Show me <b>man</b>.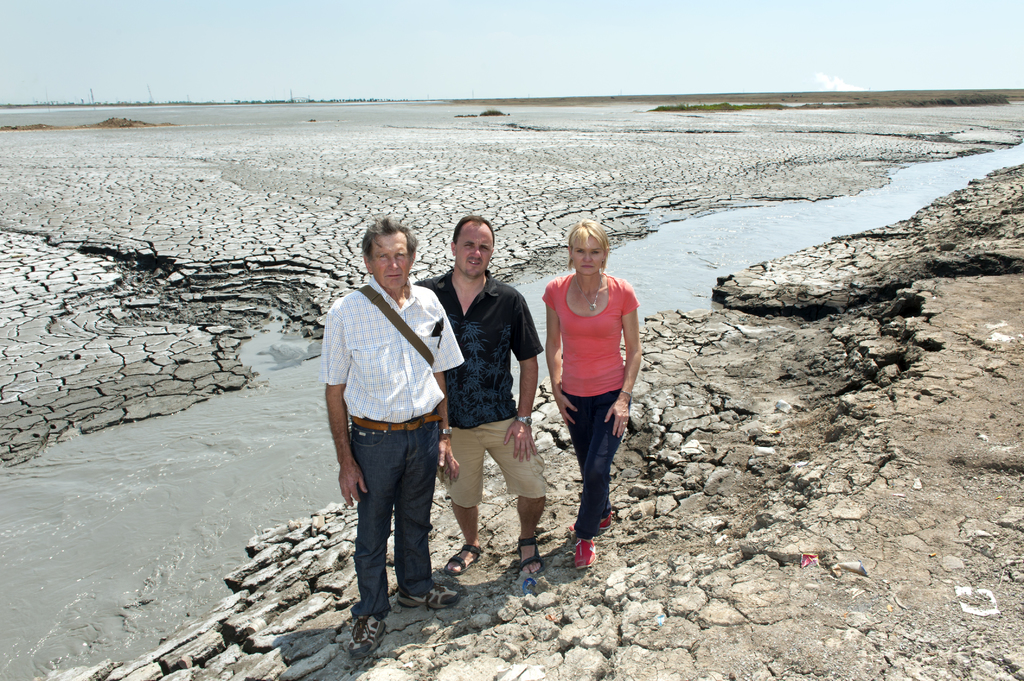
<b>man</b> is here: BBox(319, 211, 463, 661).
